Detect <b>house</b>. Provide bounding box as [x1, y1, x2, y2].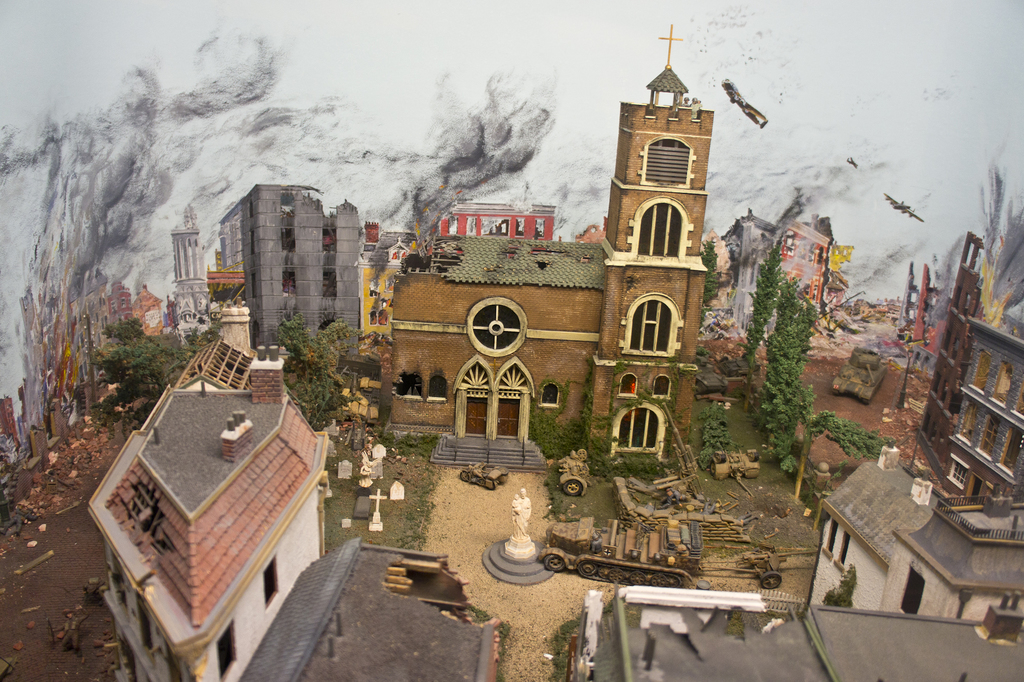
[817, 440, 1023, 624].
